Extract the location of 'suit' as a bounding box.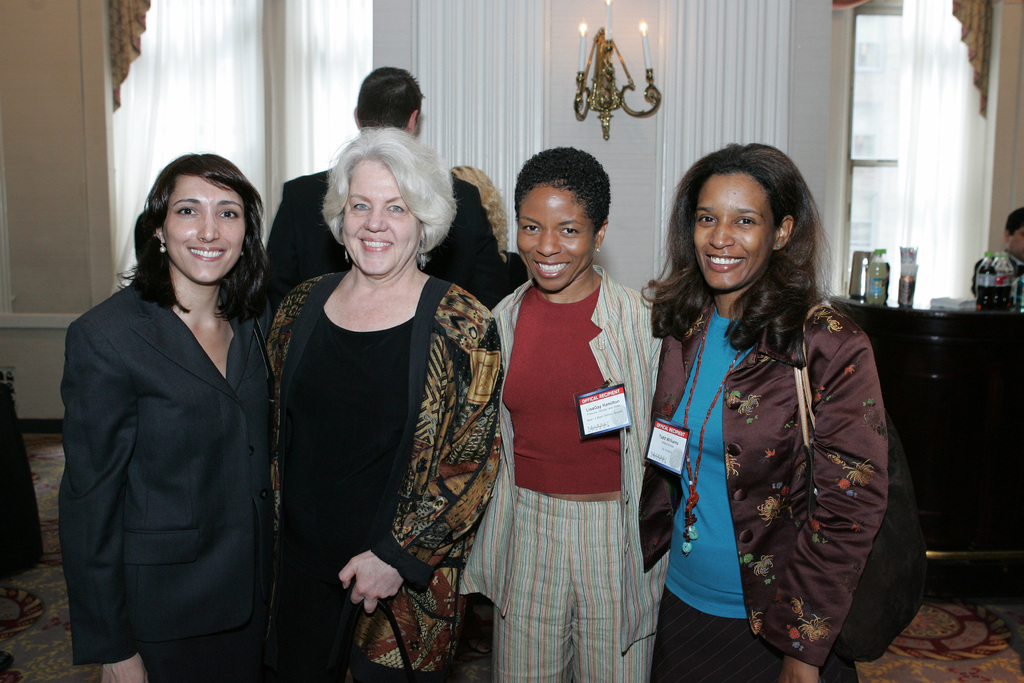
(46,201,328,671).
